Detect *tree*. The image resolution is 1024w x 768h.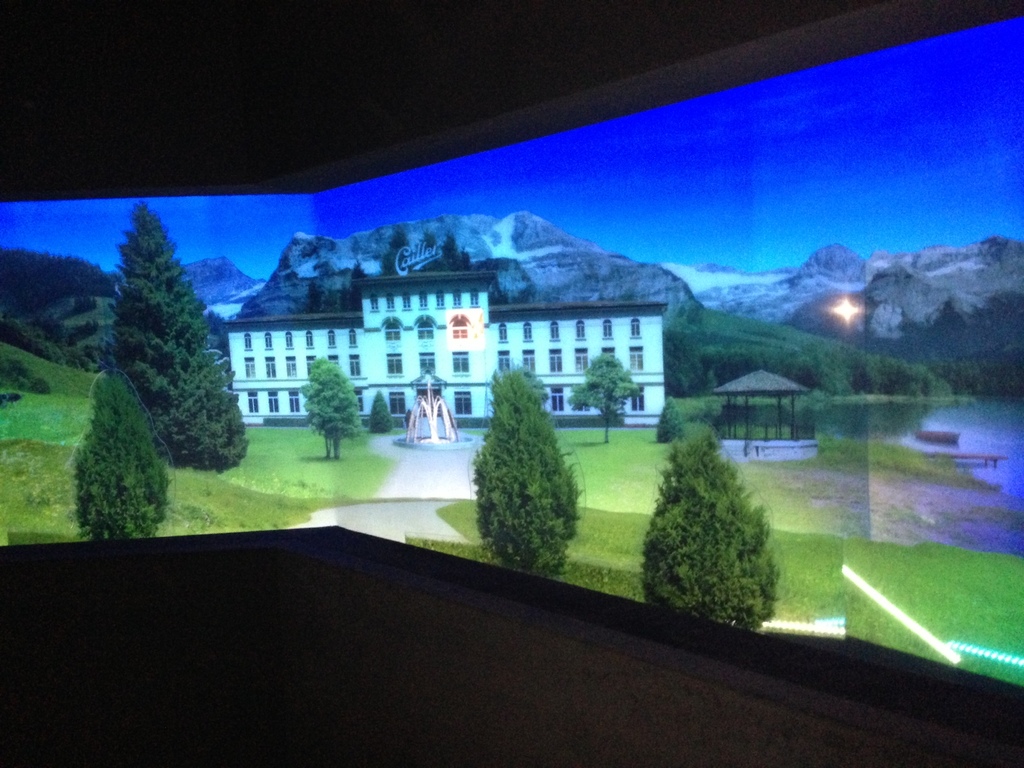
(x1=68, y1=369, x2=175, y2=542).
